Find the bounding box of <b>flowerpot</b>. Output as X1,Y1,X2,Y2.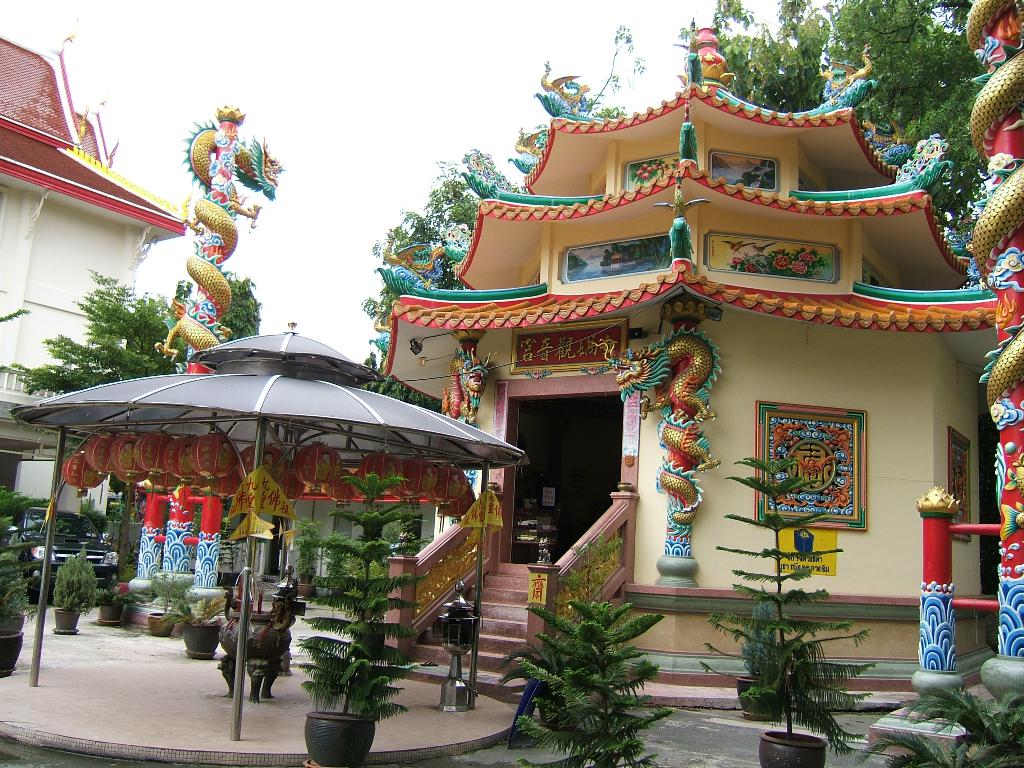
181,619,218,660.
